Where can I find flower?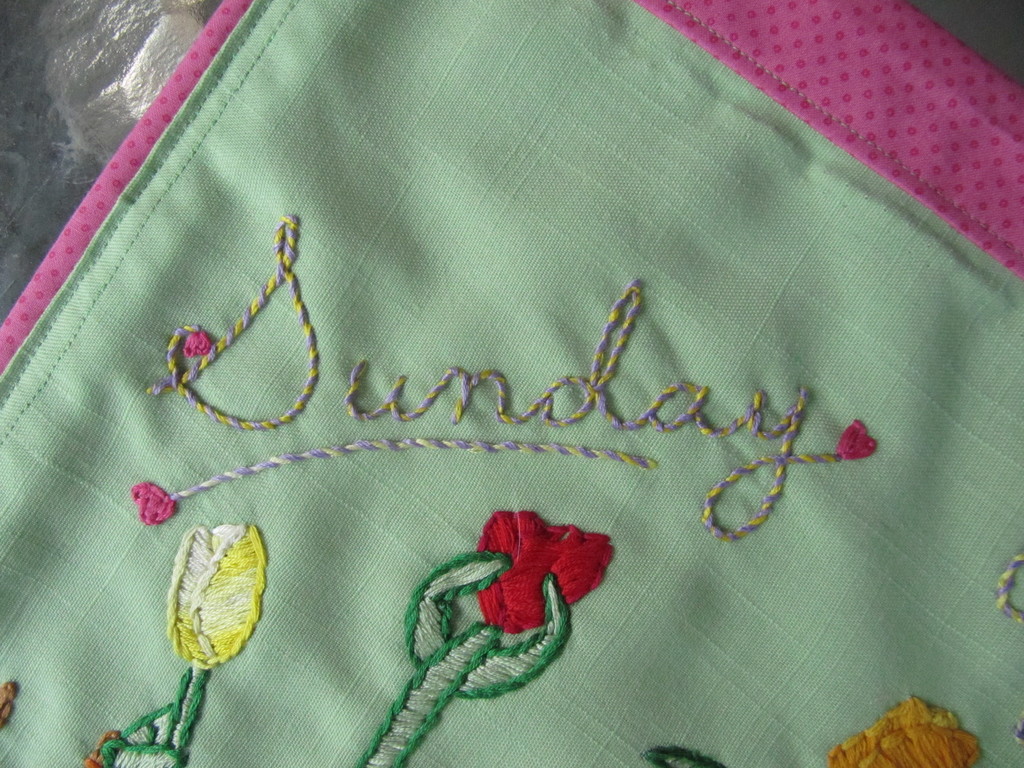
You can find it at bbox=(473, 508, 614, 638).
